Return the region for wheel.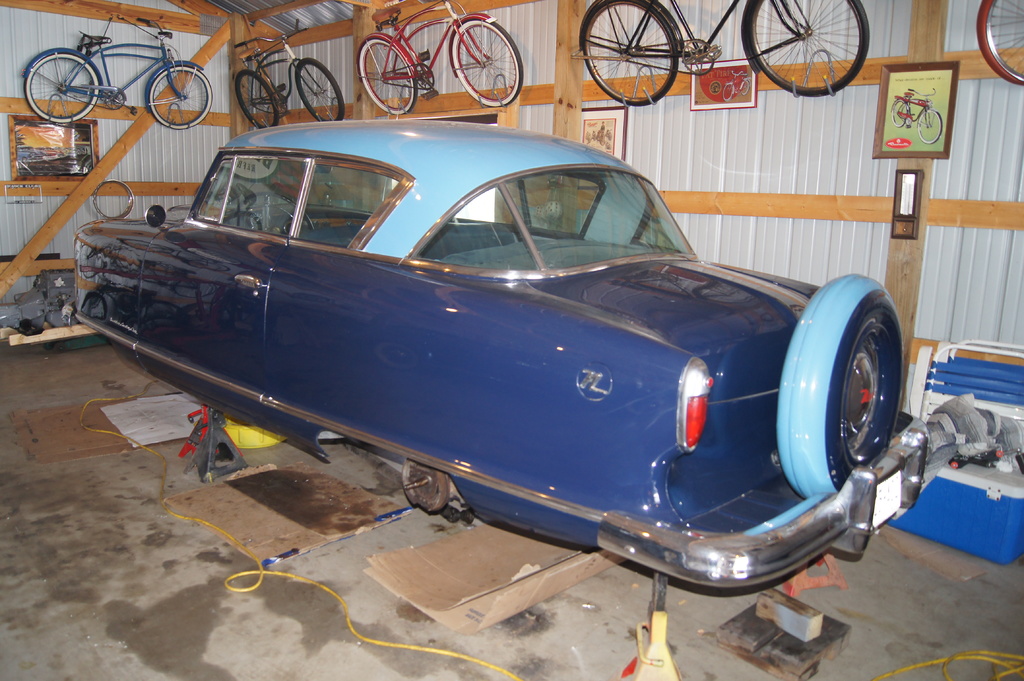
bbox(359, 41, 416, 116).
